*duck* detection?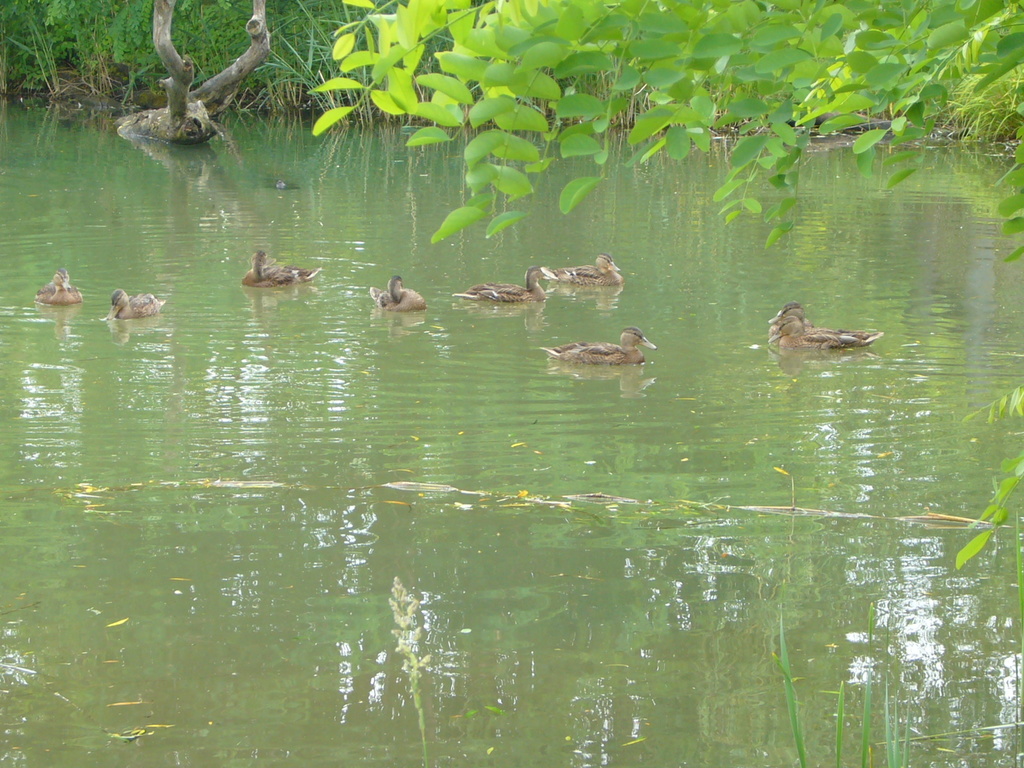
bbox=[537, 326, 663, 360]
